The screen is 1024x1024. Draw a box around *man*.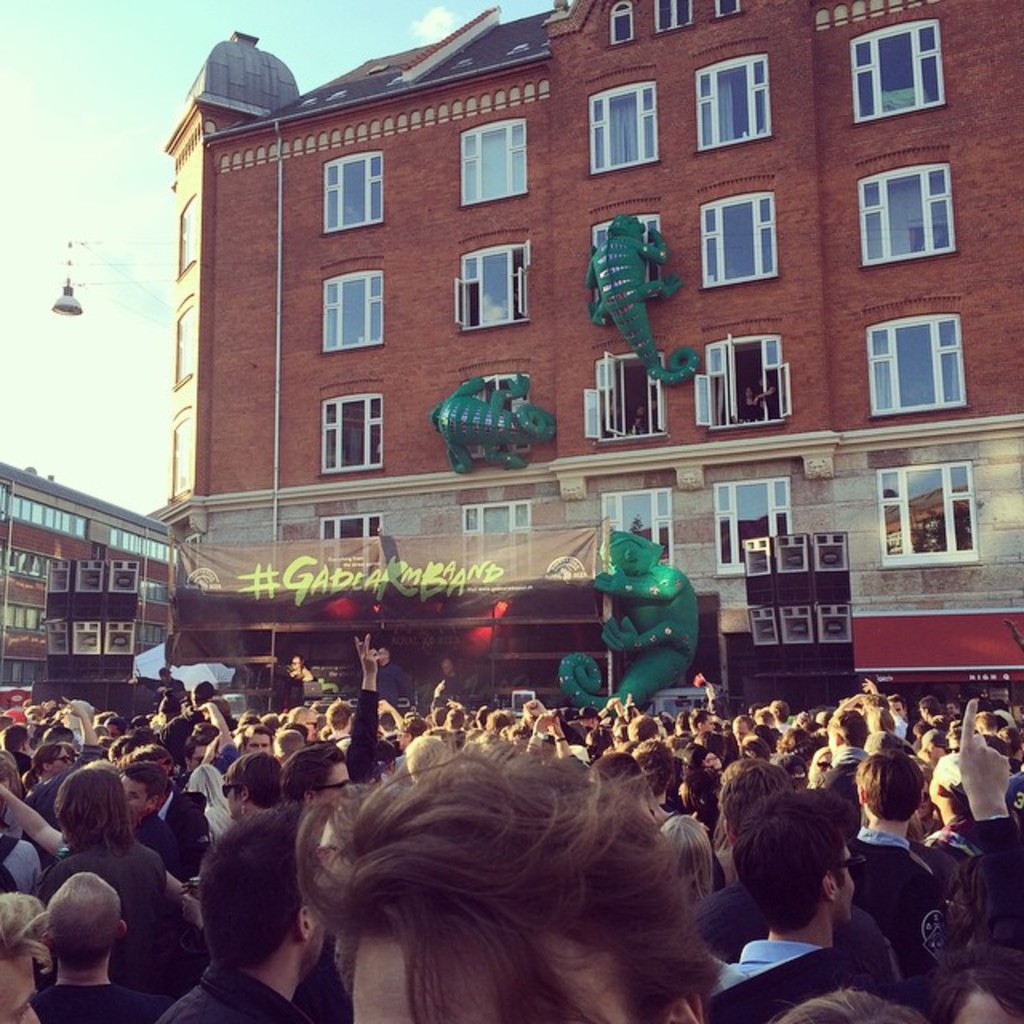
[left=854, top=749, right=938, bottom=998].
